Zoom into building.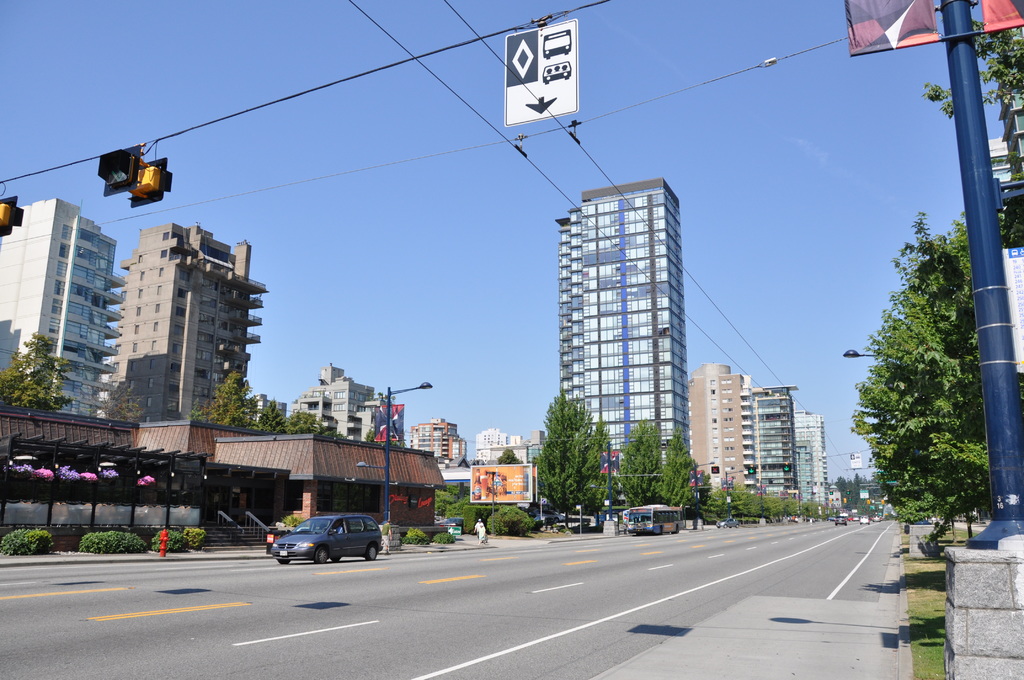
Zoom target: BBox(554, 179, 685, 464).
